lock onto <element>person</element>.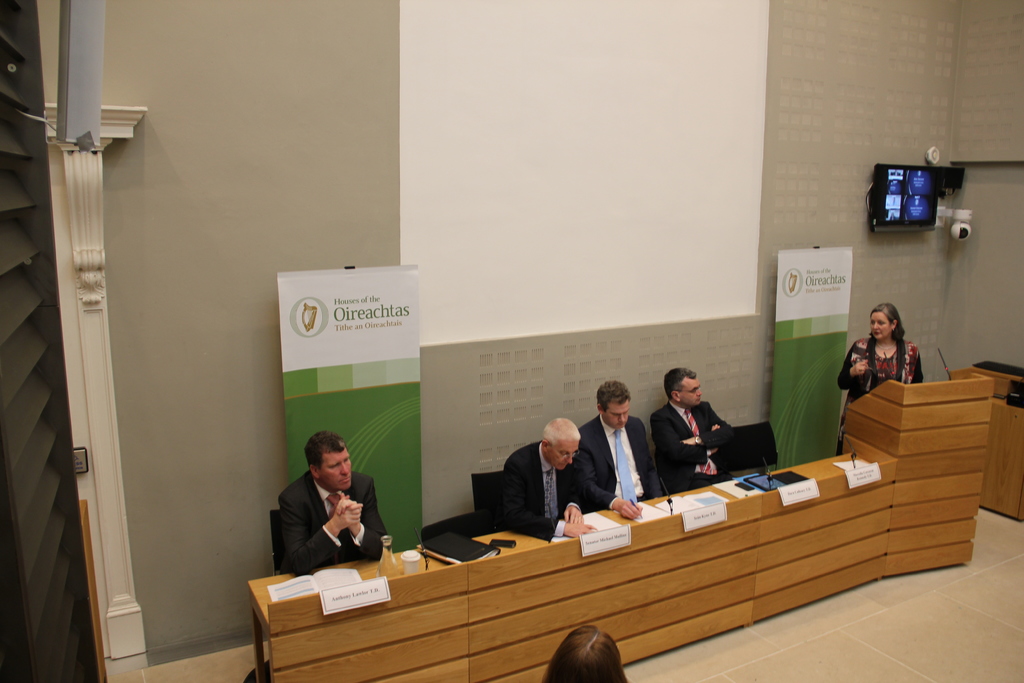
Locked: {"left": 578, "top": 378, "right": 664, "bottom": 520}.
